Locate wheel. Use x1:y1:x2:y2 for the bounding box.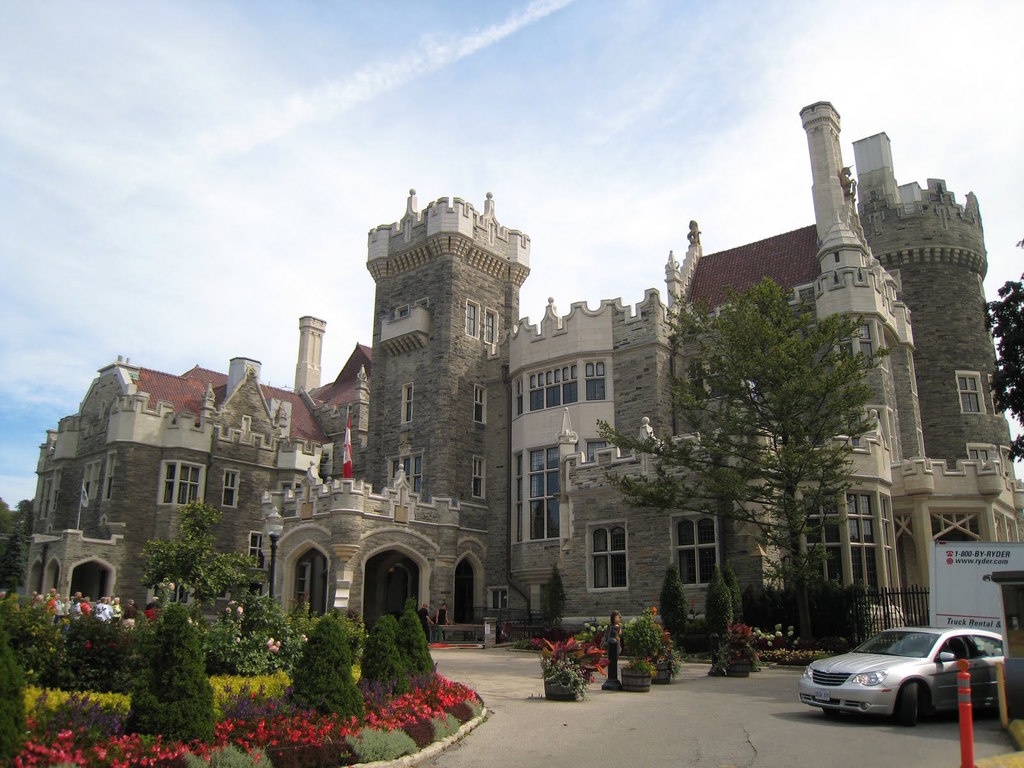
904:678:920:728.
